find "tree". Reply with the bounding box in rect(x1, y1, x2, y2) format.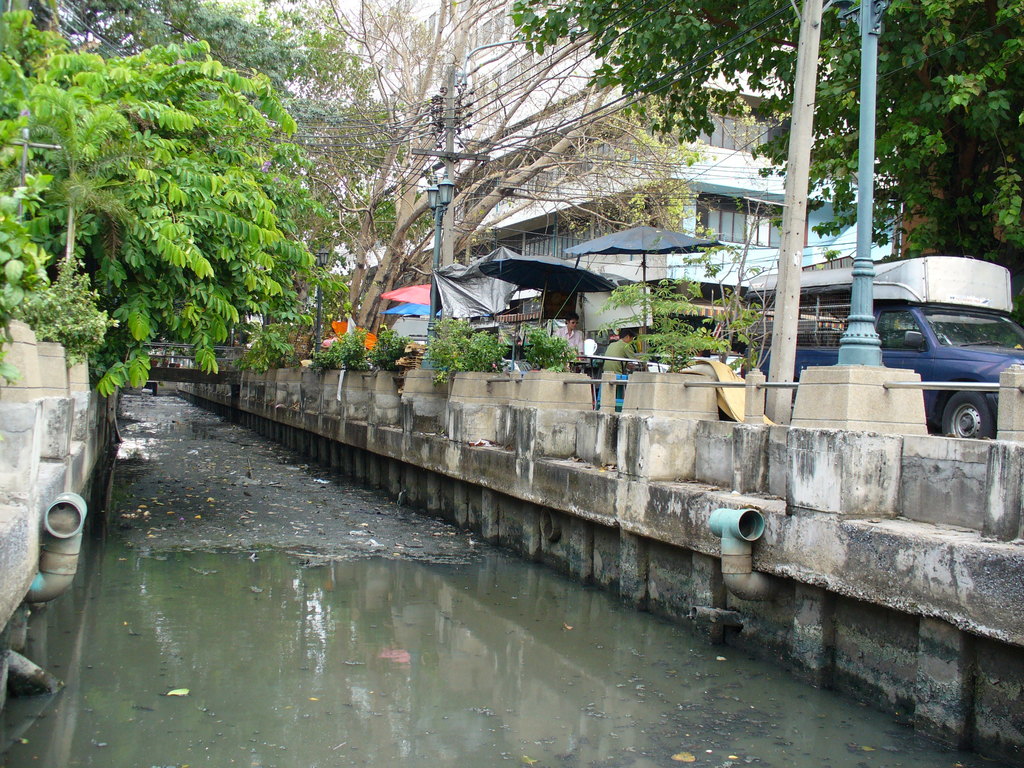
rect(509, 0, 1023, 336).
